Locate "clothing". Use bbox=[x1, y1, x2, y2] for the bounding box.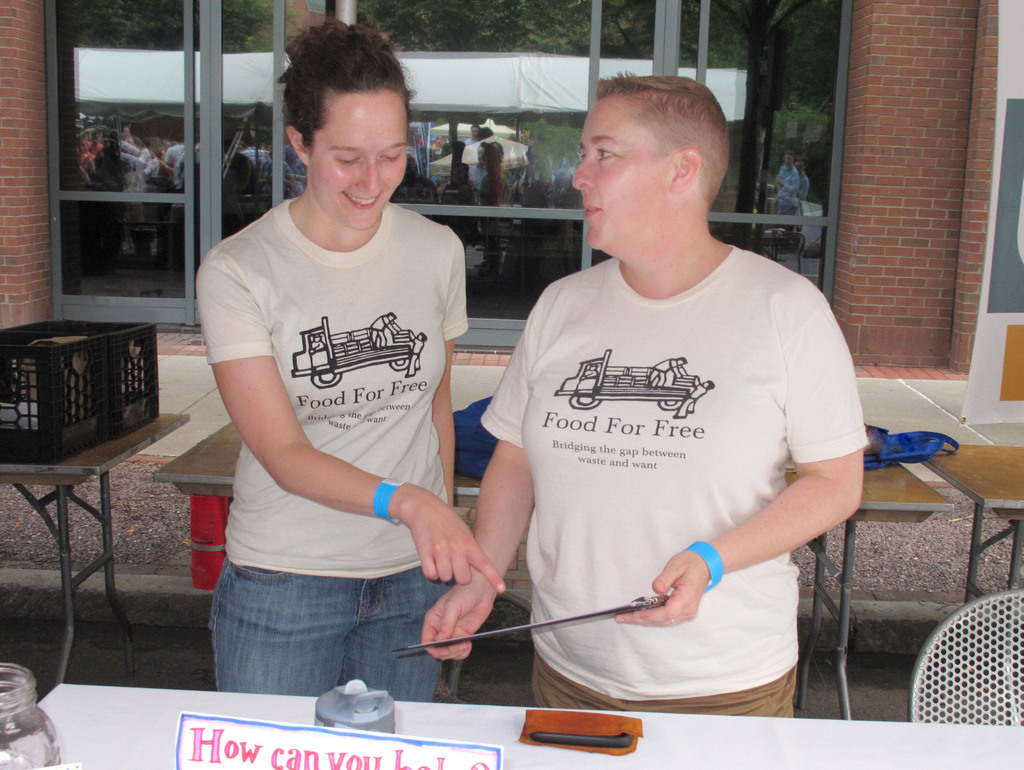
bbox=[476, 242, 849, 703].
